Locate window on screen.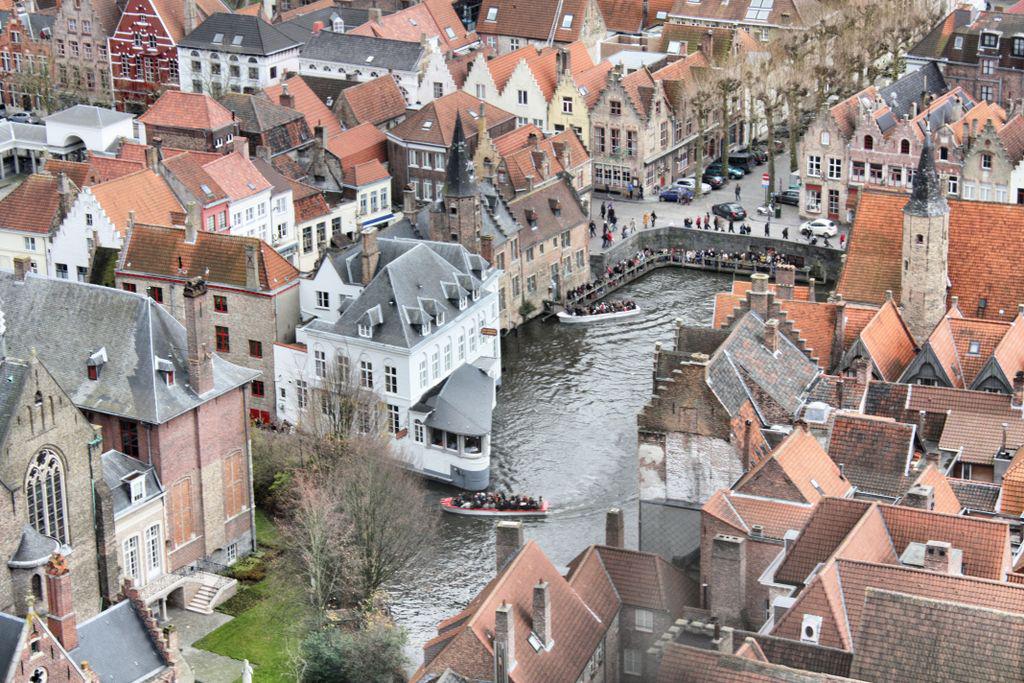
On screen at detection(211, 295, 228, 315).
